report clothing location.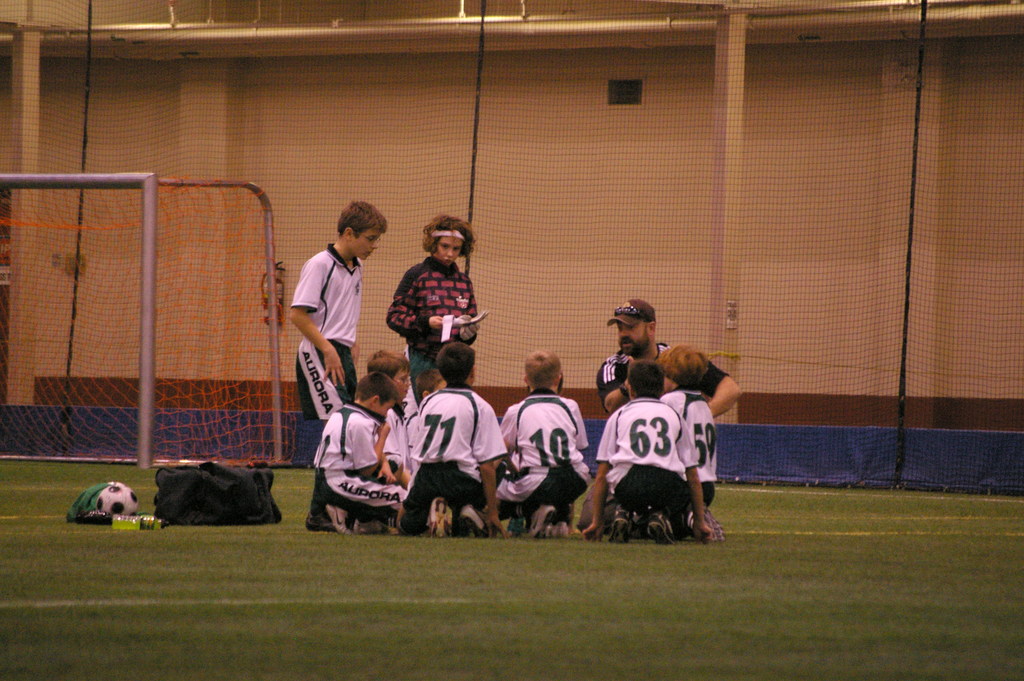
Report: (x1=391, y1=261, x2=481, y2=382).
